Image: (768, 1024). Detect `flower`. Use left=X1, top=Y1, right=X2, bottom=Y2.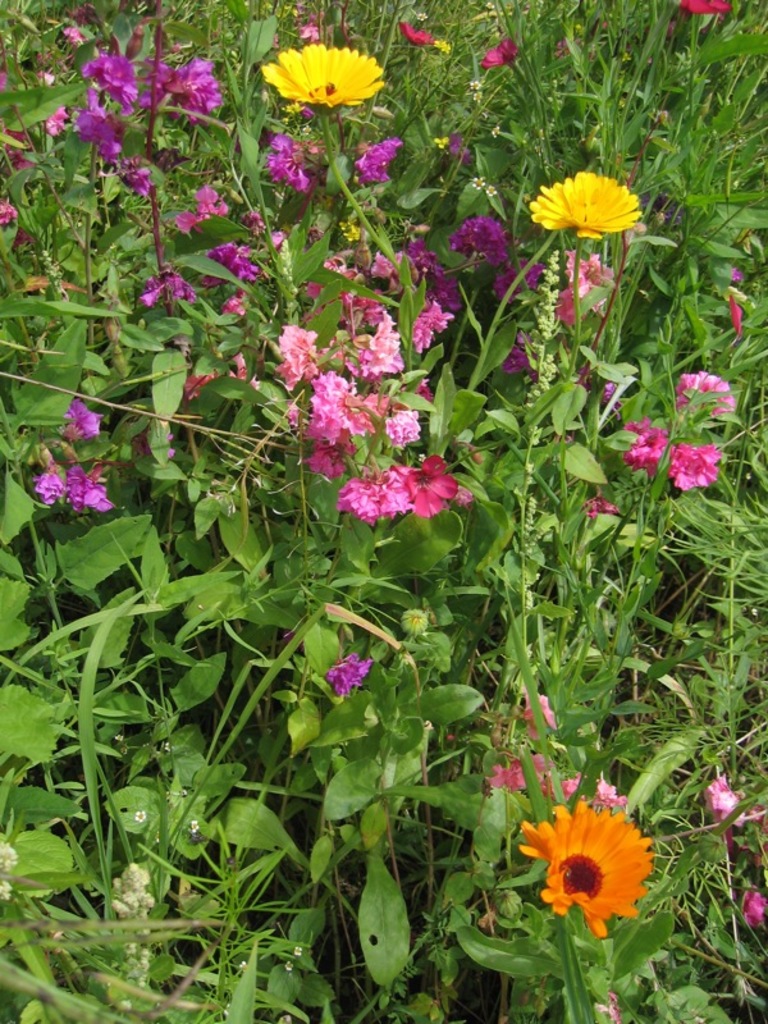
left=672, top=366, right=744, bottom=428.
